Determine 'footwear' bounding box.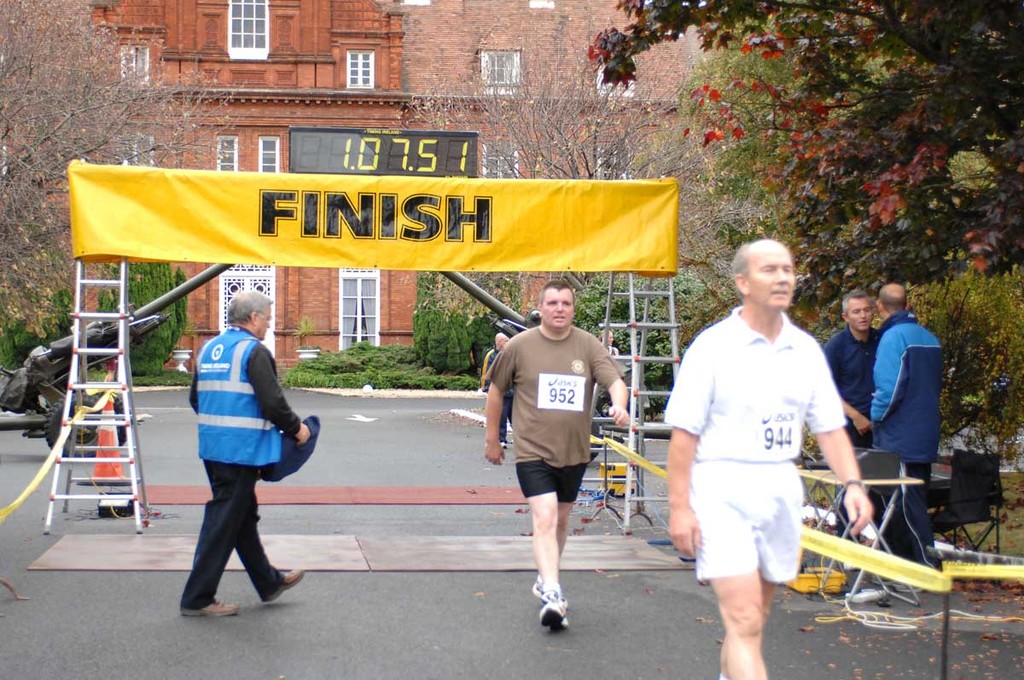
Determined: [265, 567, 308, 607].
